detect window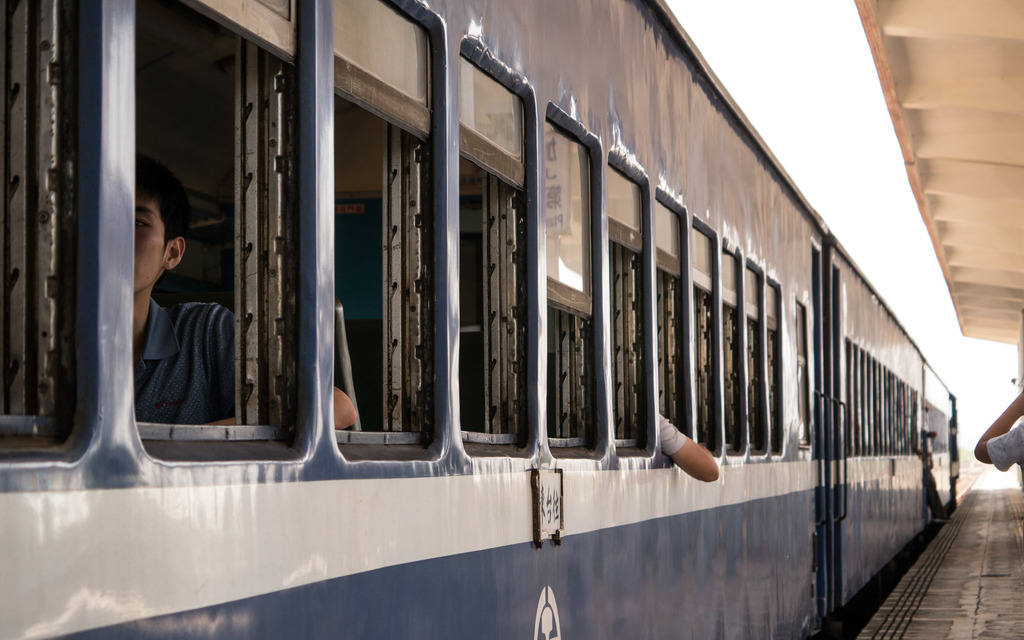
bbox=[610, 149, 656, 456]
